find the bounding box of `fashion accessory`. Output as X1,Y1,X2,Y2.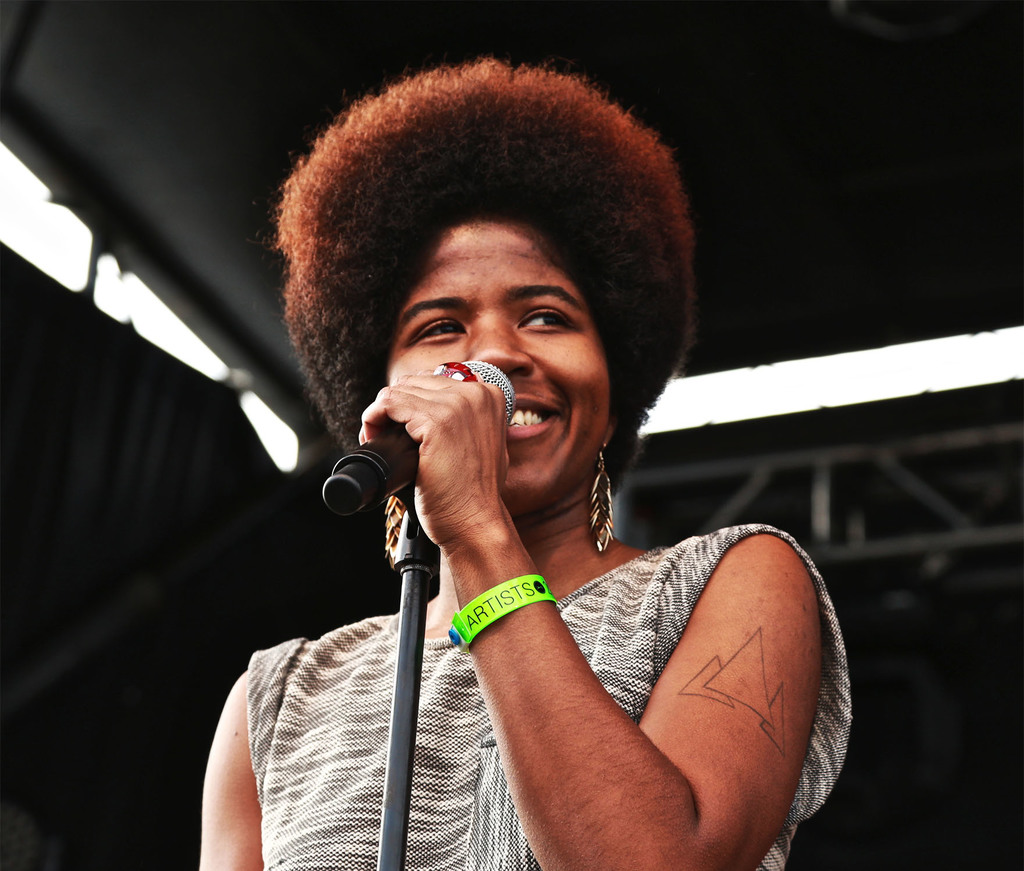
436,357,479,381.
